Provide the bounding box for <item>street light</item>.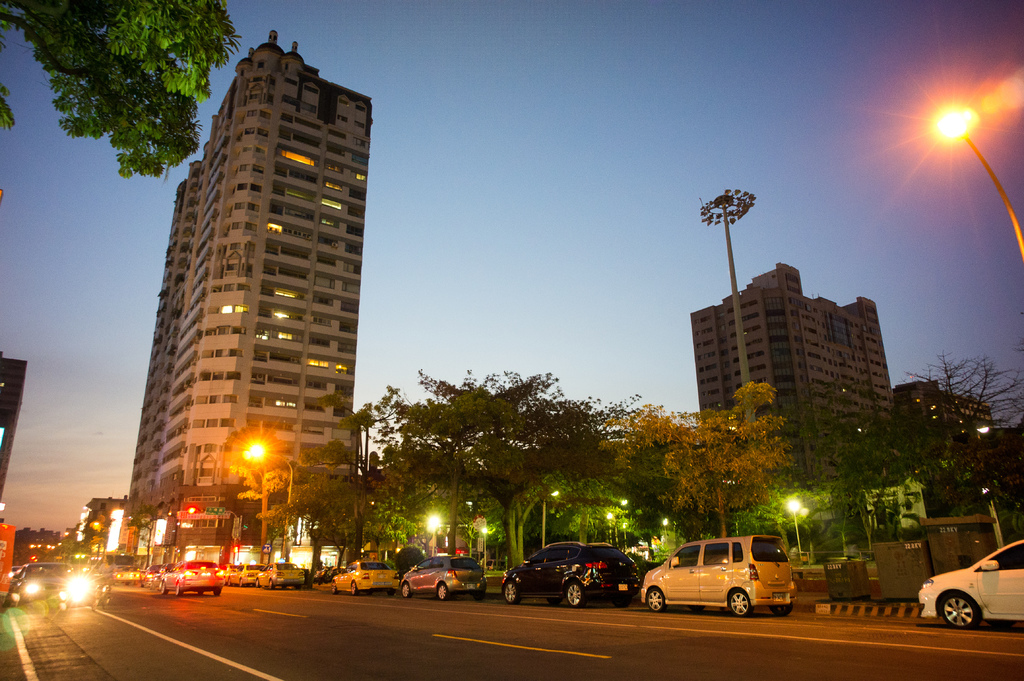
427,511,438,556.
